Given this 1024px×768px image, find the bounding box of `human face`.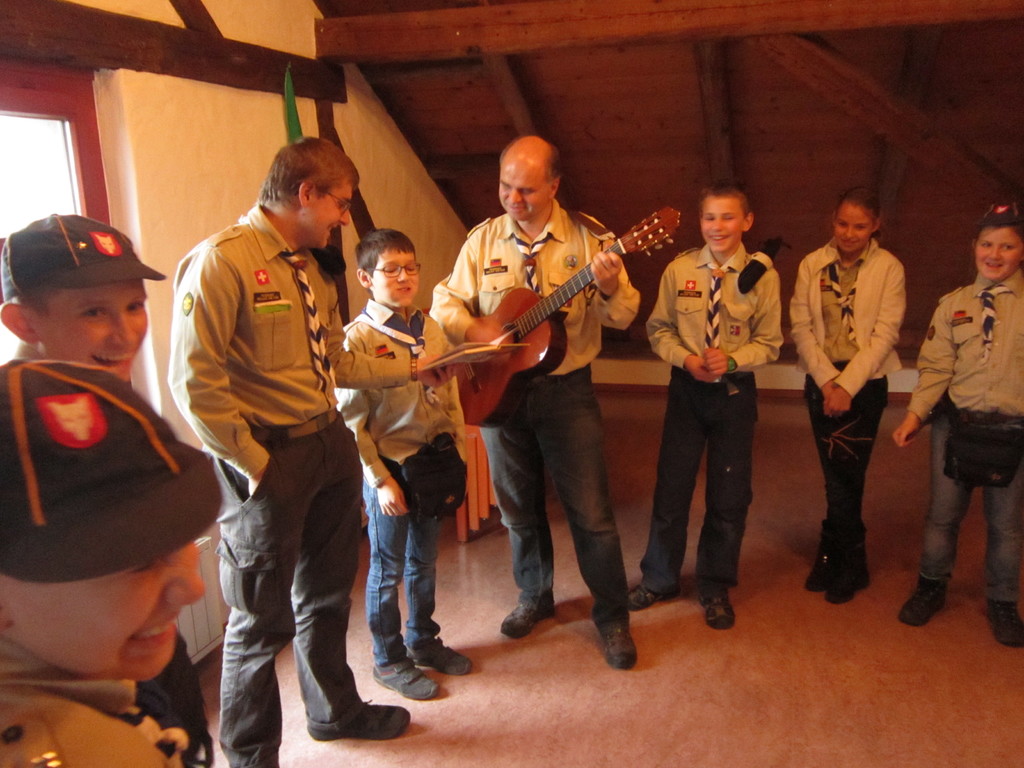
<bbox>835, 207, 875, 250</bbox>.
